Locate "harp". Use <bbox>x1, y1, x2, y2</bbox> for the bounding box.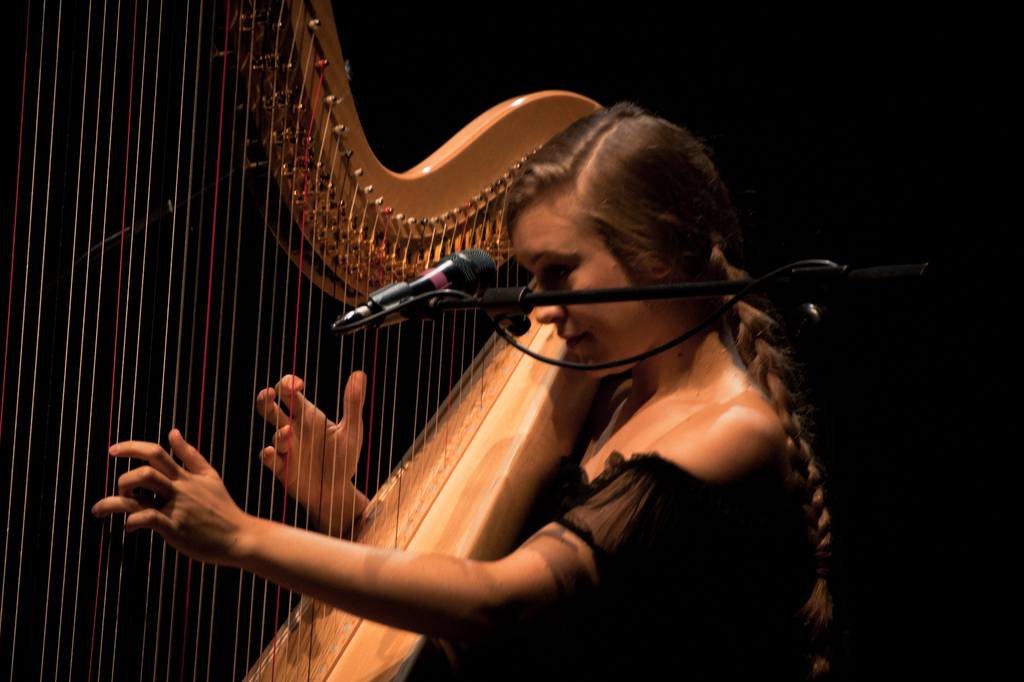
<bbox>0, 0, 612, 681</bbox>.
